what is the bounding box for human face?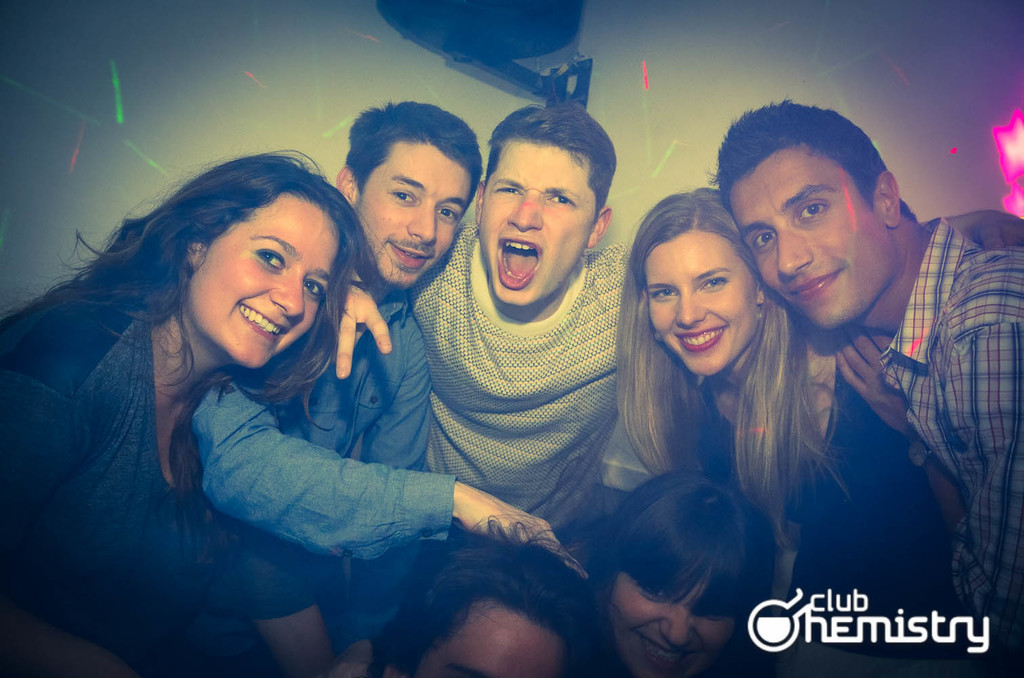
{"x1": 615, "y1": 563, "x2": 737, "y2": 671}.
